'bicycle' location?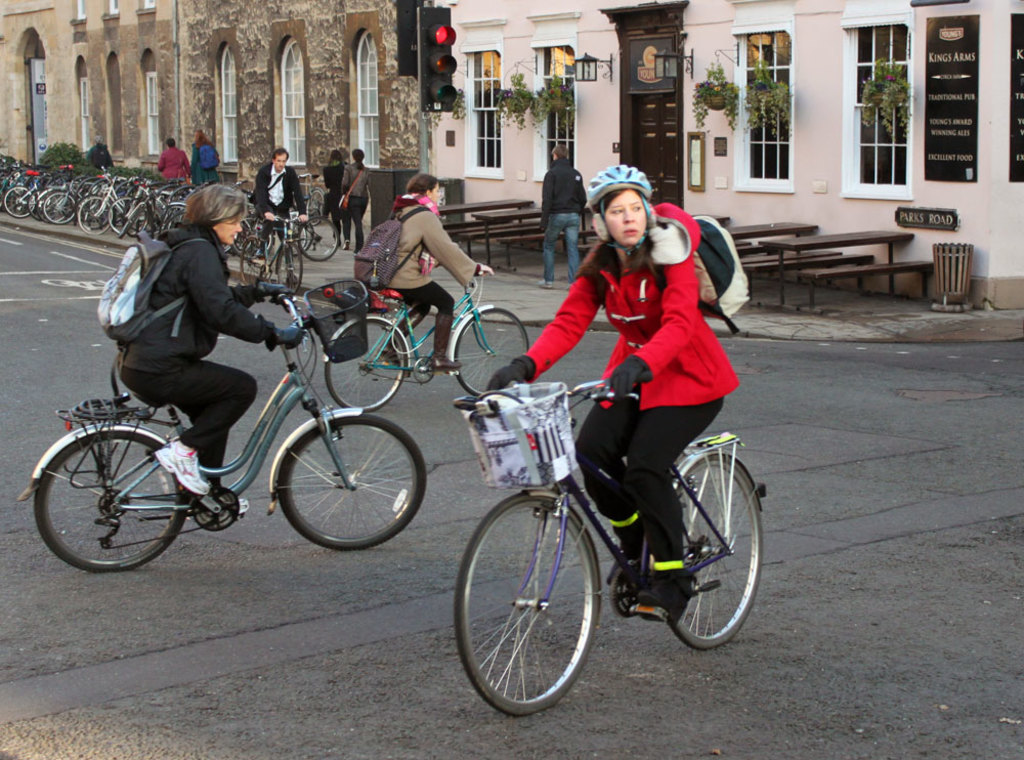
{"x1": 18, "y1": 281, "x2": 426, "y2": 578}
